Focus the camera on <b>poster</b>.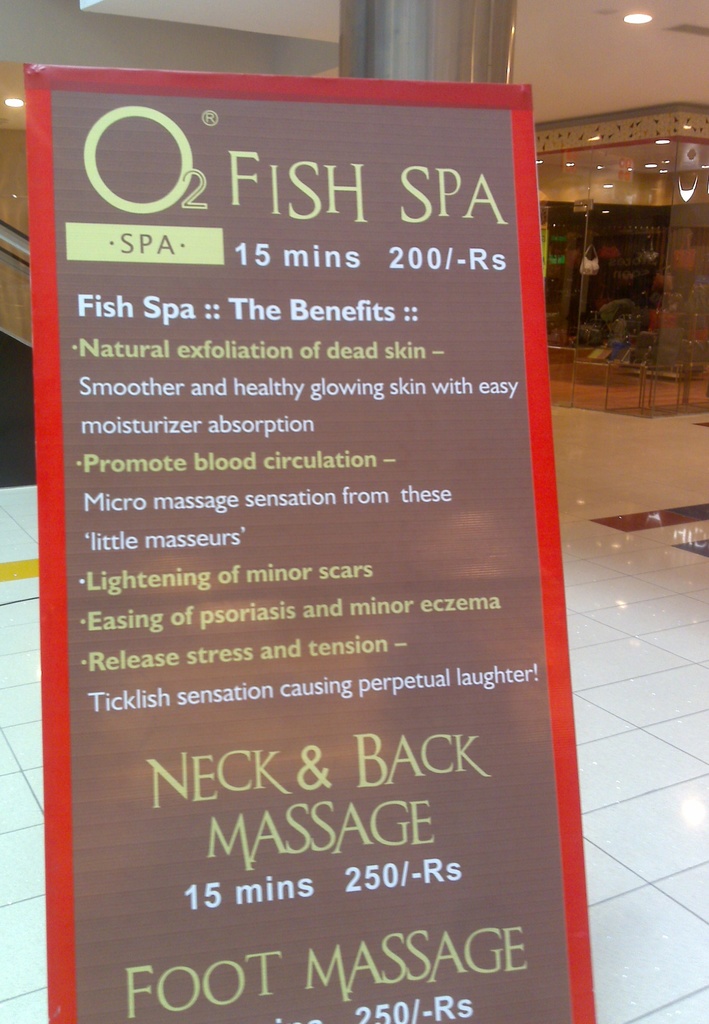
Focus region: pyautogui.locateOnScreen(29, 59, 594, 1023).
